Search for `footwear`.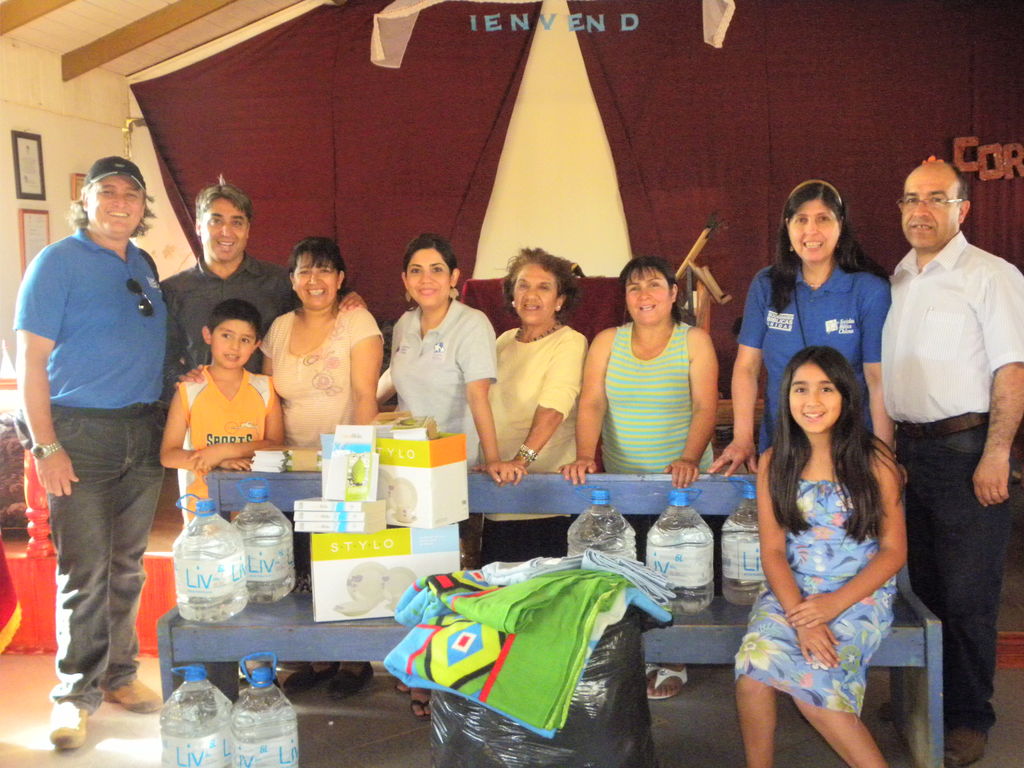
Found at {"x1": 942, "y1": 730, "x2": 987, "y2": 767}.
